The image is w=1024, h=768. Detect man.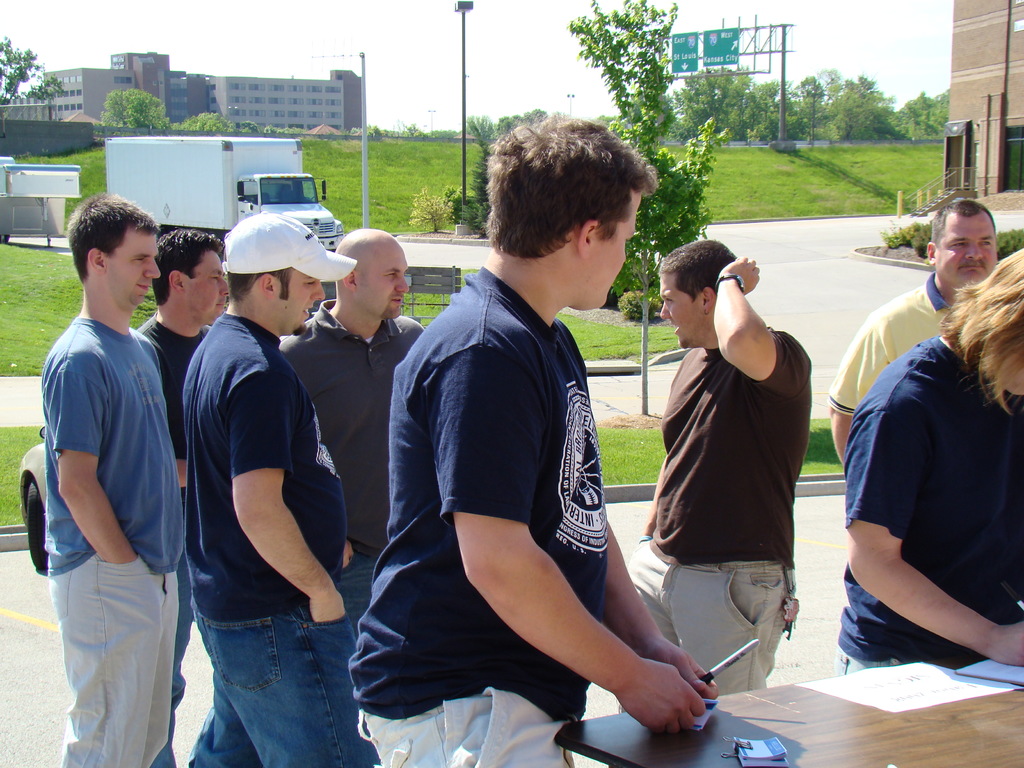
Detection: 344:114:721:767.
